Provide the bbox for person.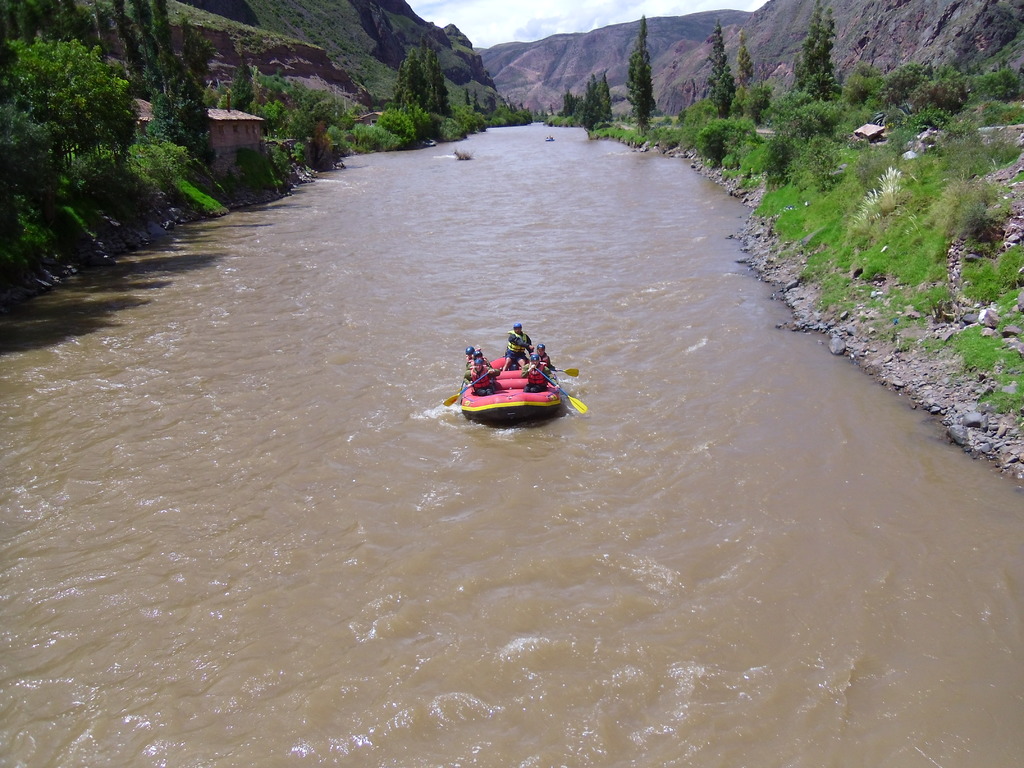
522 344 543 363.
